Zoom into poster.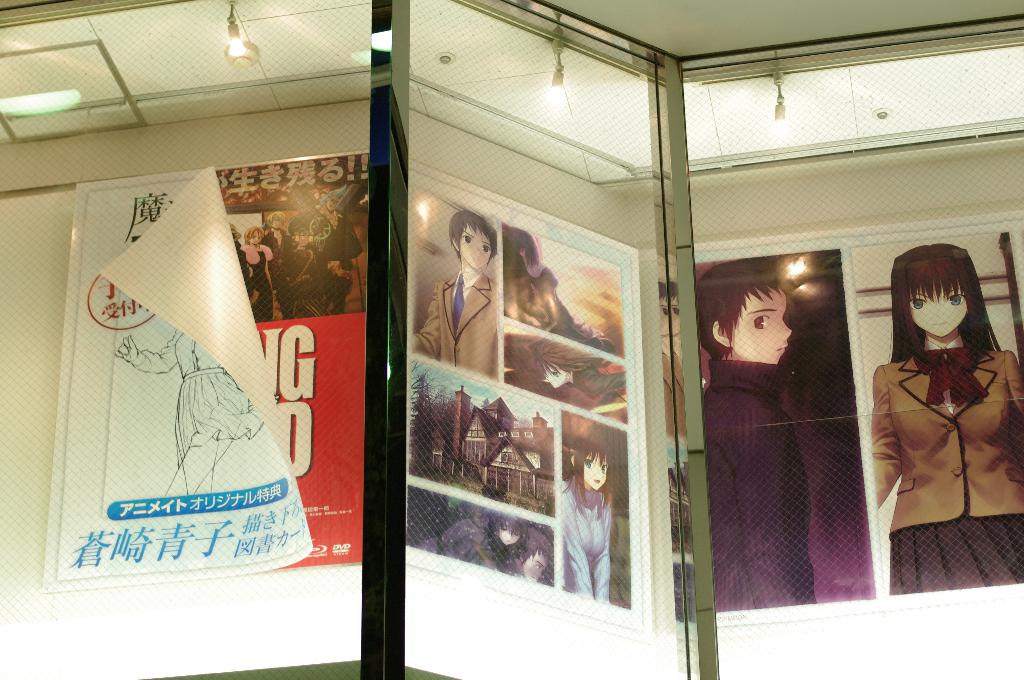
Zoom target: {"x1": 698, "y1": 232, "x2": 1023, "y2": 614}.
